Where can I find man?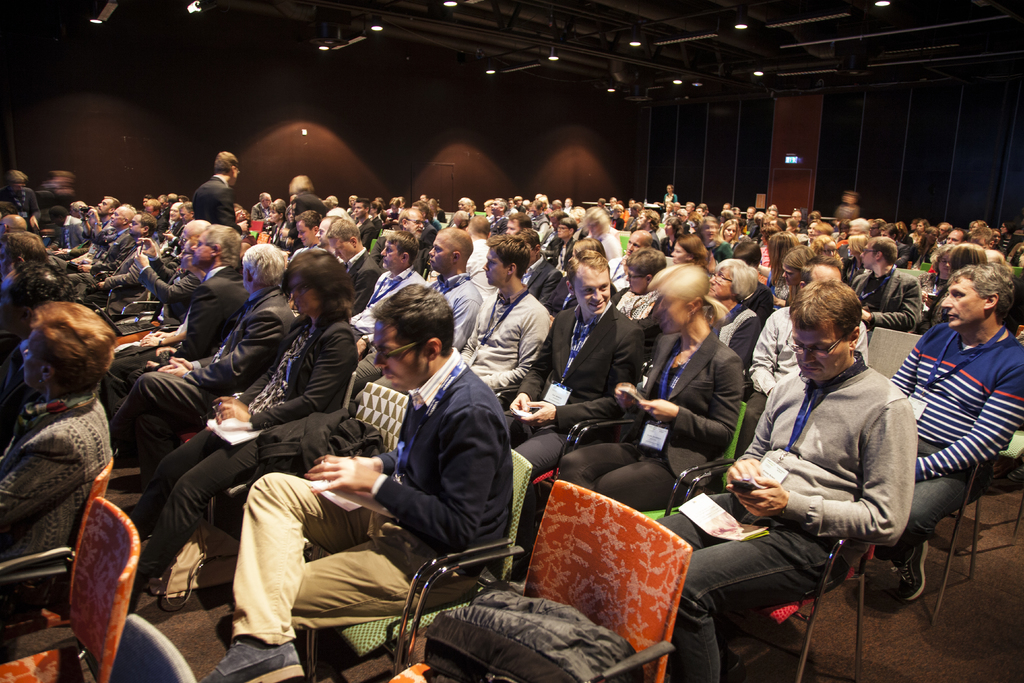
You can find it at bbox=[604, 226, 651, 292].
